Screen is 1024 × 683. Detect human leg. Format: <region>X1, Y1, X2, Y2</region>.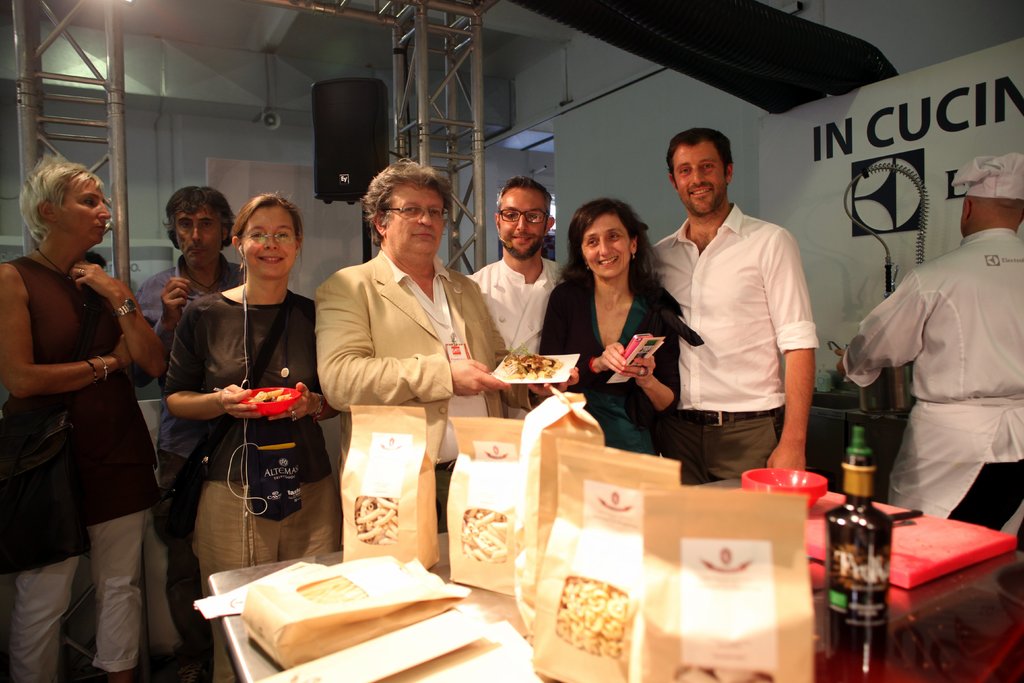
<region>148, 441, 207, 645</region>.
